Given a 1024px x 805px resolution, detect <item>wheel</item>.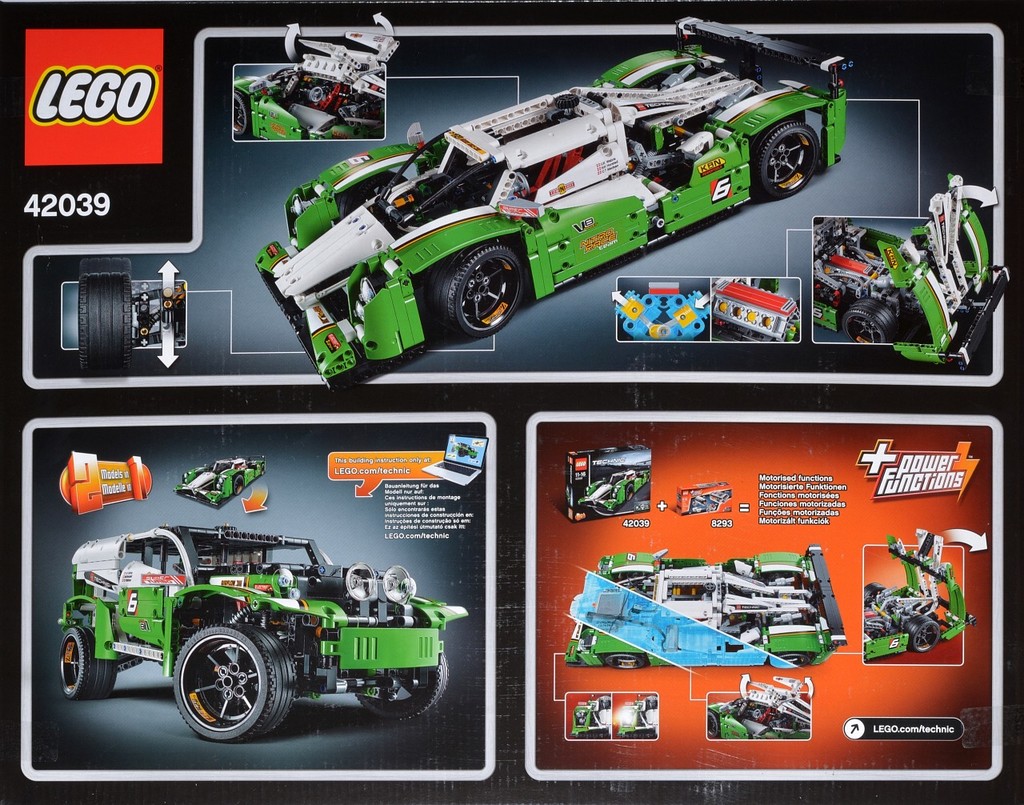
left=60, top=622, right=124, bottom=703.
